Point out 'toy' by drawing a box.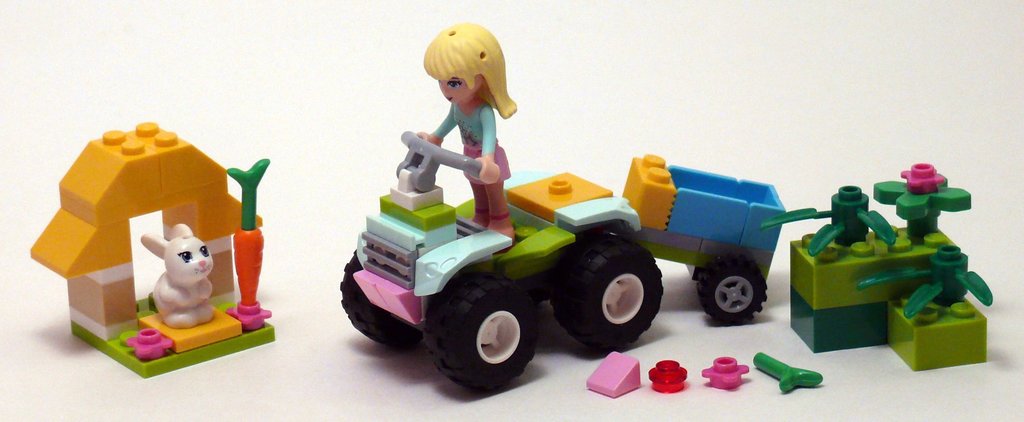
x1=141, y1=222, x2=213, y2=327.
